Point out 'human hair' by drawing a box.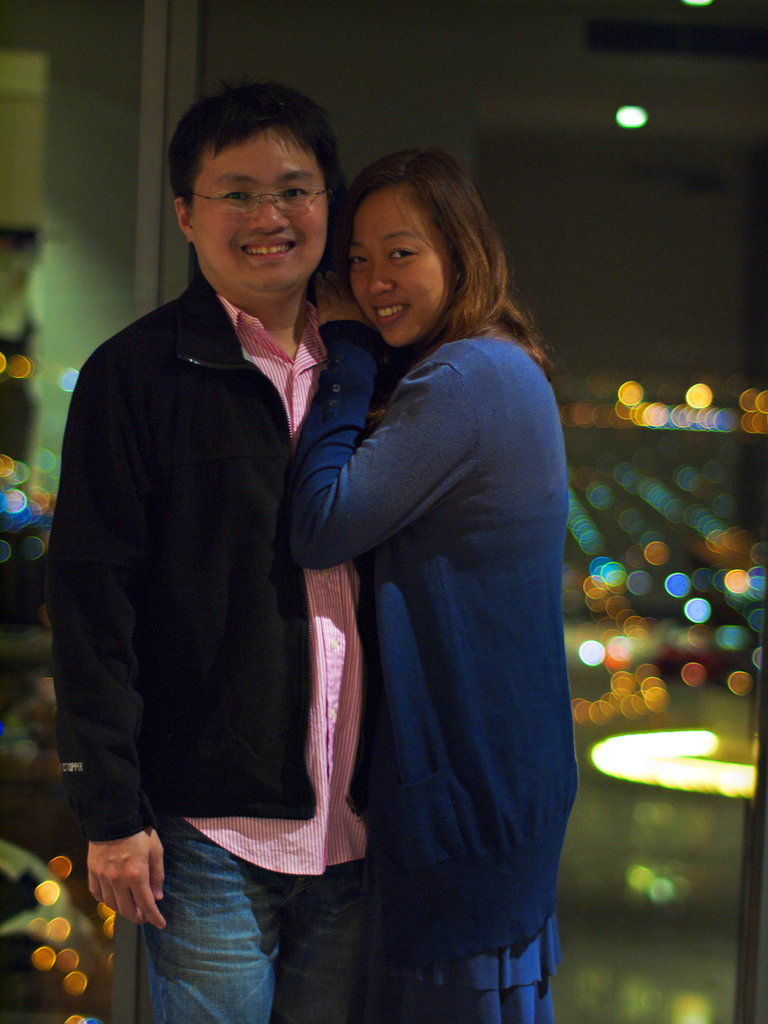
(x1=329, y1=141, x2=512, y2=356).
